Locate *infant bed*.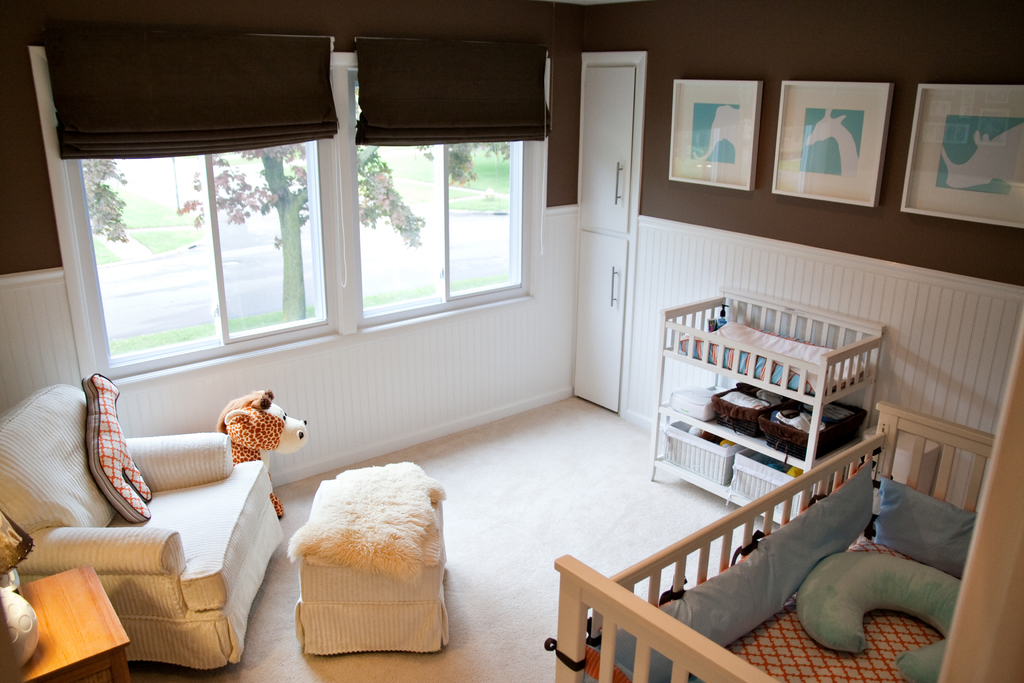
Bounding box: 544 397 996 682.
